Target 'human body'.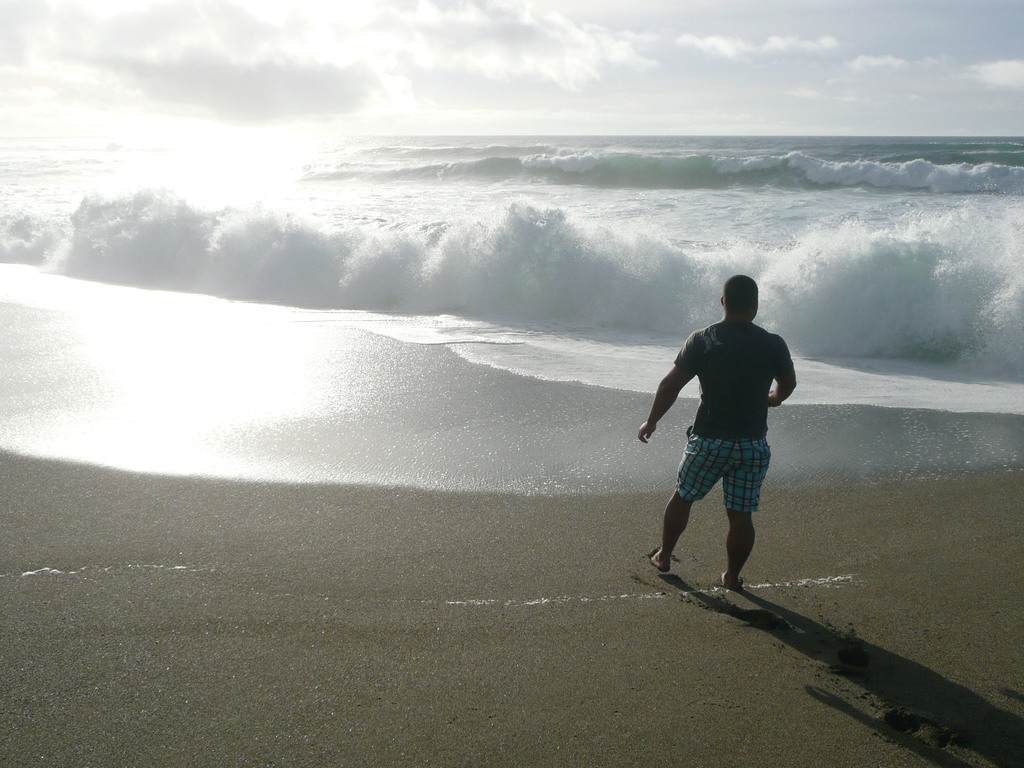
Target region: (x1=640, y1=276, x2=800, y2=589).
